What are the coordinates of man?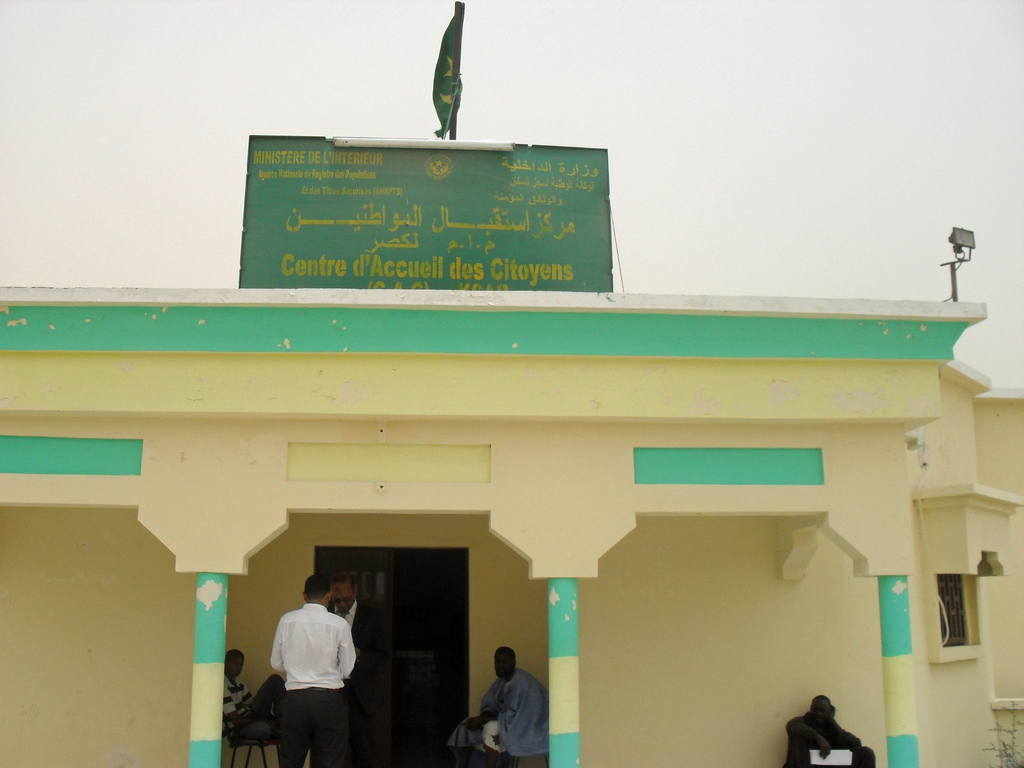
[left=223, top=646, right=287, bottom=740].
